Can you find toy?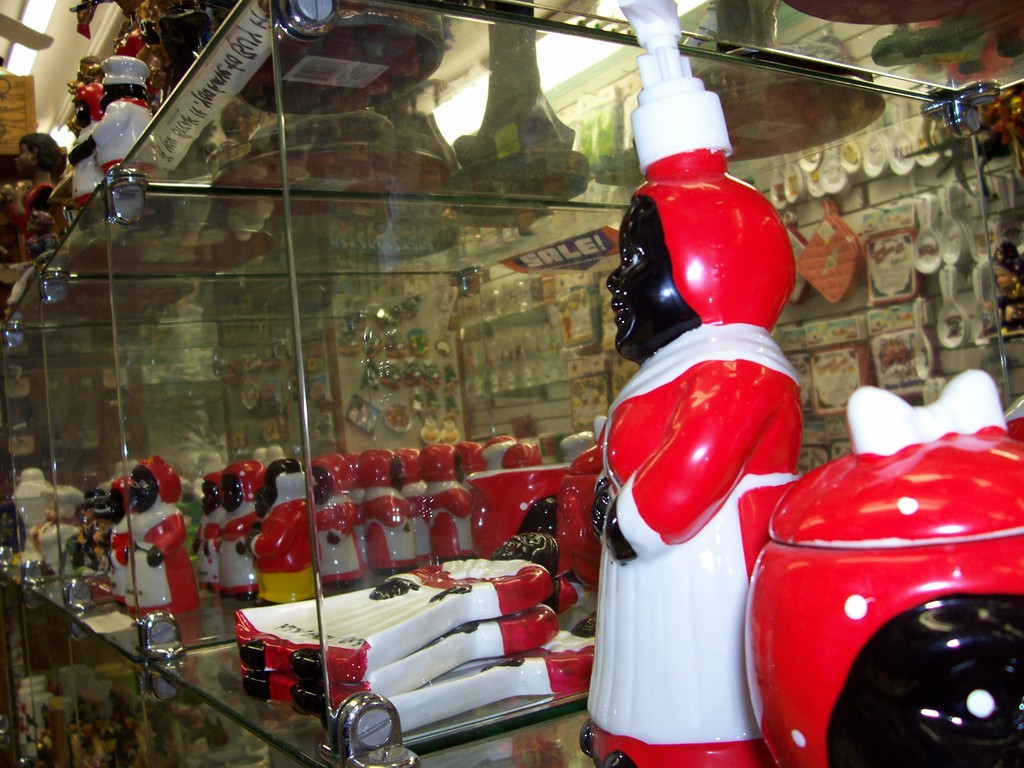
Yes, bounding box: pyautogui.locateOnScreen(245, 458, 319, 605).
